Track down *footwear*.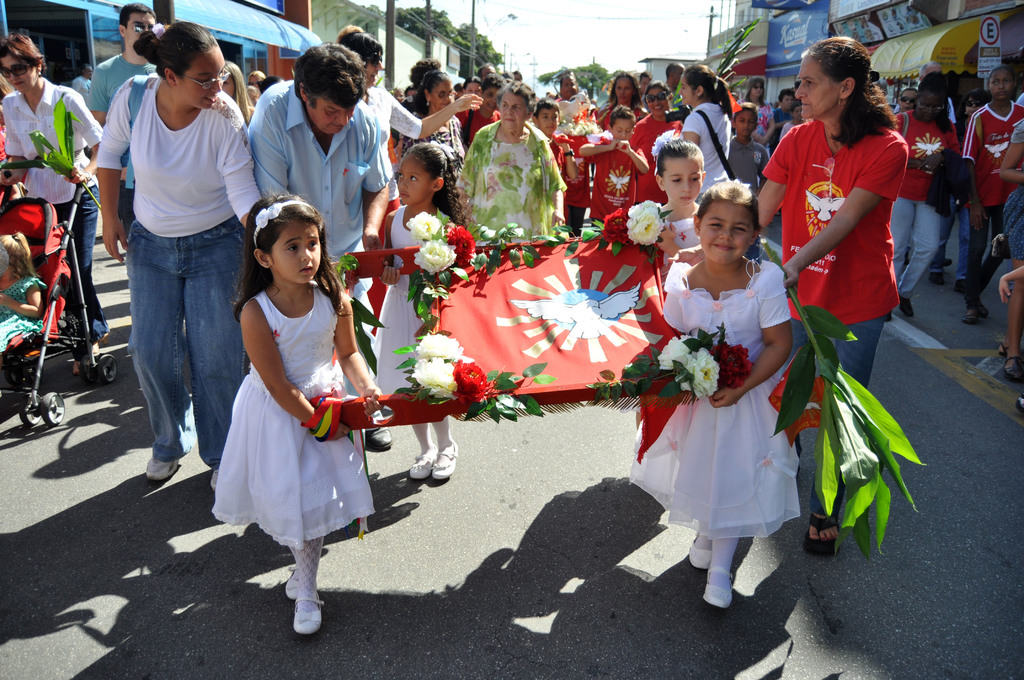
Tracked to <bbox>982, 304, 984, 314</bbox>.
